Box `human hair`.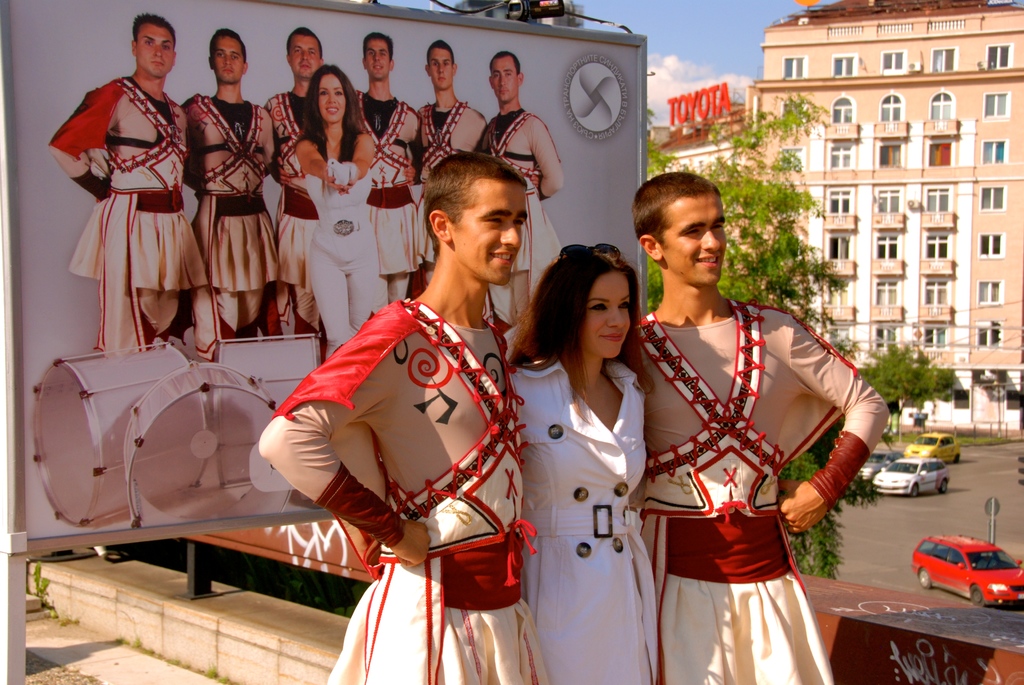
x1=135, y1=13, x2=175, y2=39.
